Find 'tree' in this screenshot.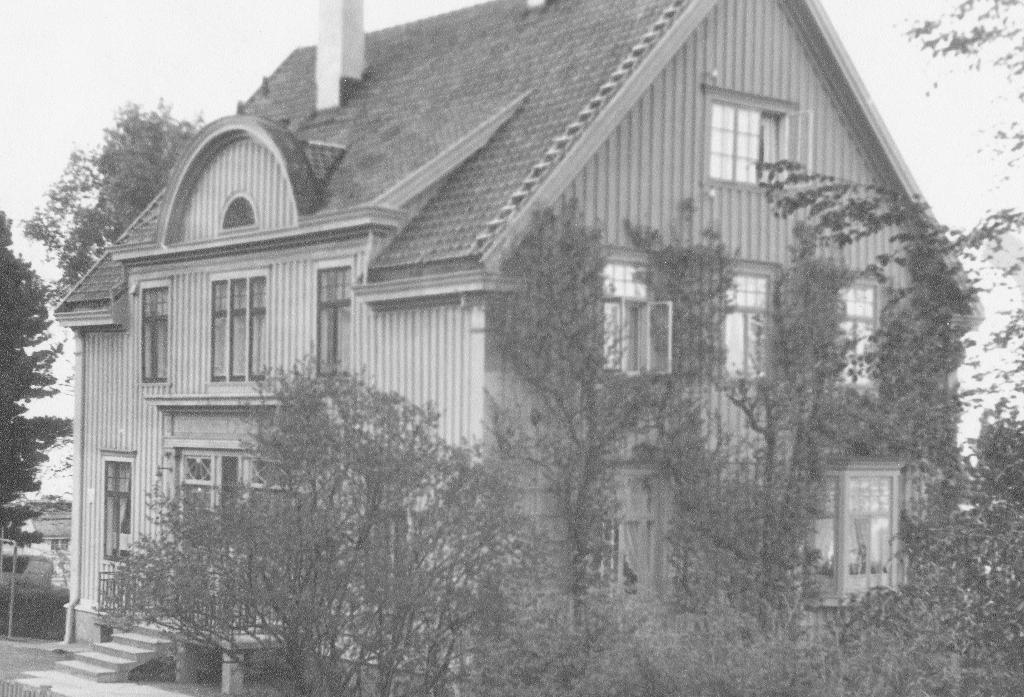
The bounding box for 'tree' is (0, 205, 84, 636).
